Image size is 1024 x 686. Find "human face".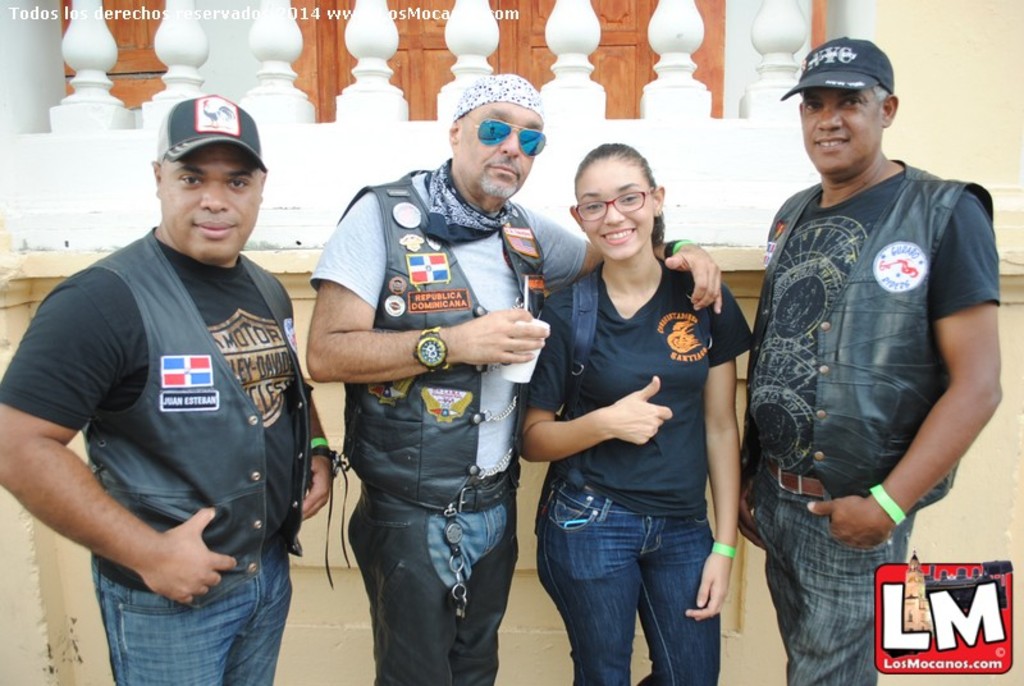
575/160/654/256.
